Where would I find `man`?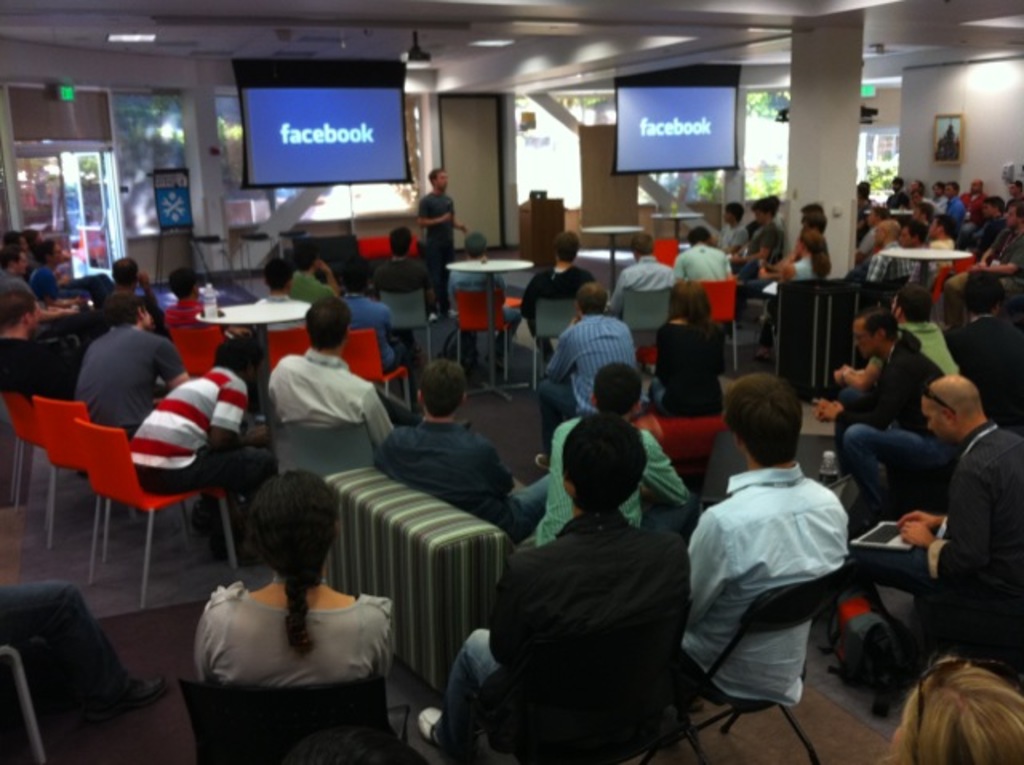
At [523,227,597,366].
